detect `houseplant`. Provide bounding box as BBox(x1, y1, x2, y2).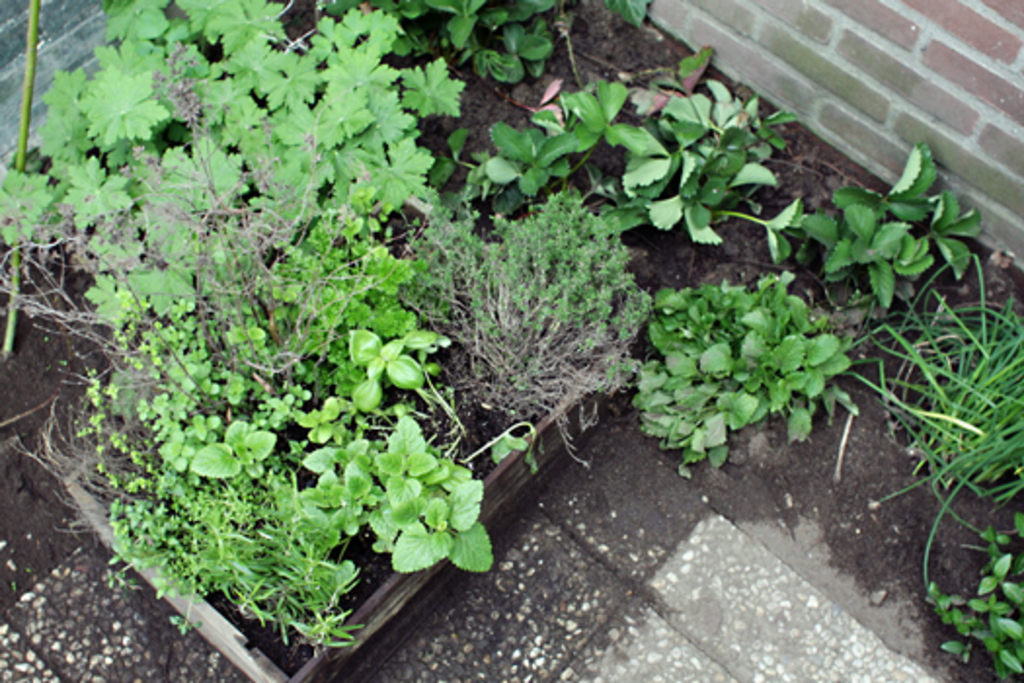
BBox(296, 0, 651, 90).
